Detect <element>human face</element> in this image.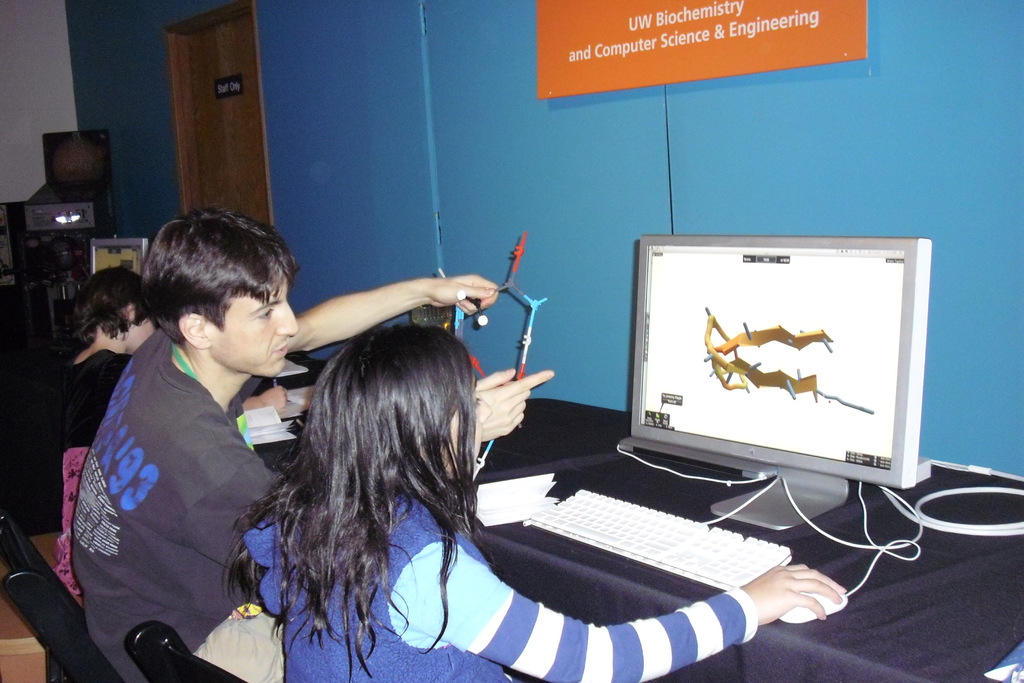
Detection: [x1=442, y1=375, x2=492, y2=472].
